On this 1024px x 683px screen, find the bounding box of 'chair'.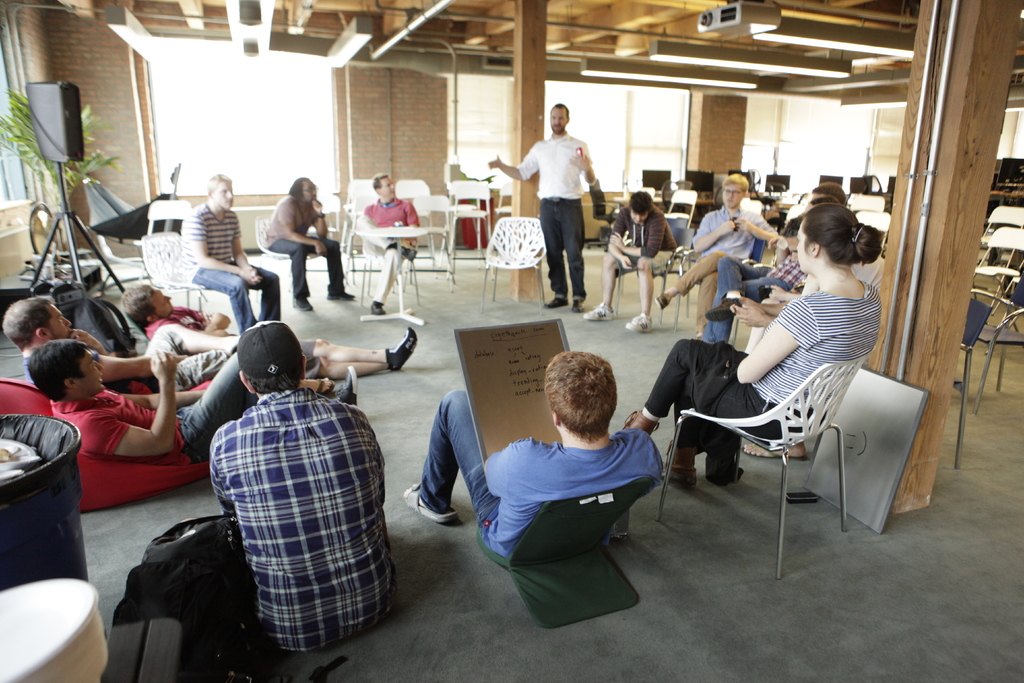
Bounding box: bbox=[356, 213, 419, 303].
